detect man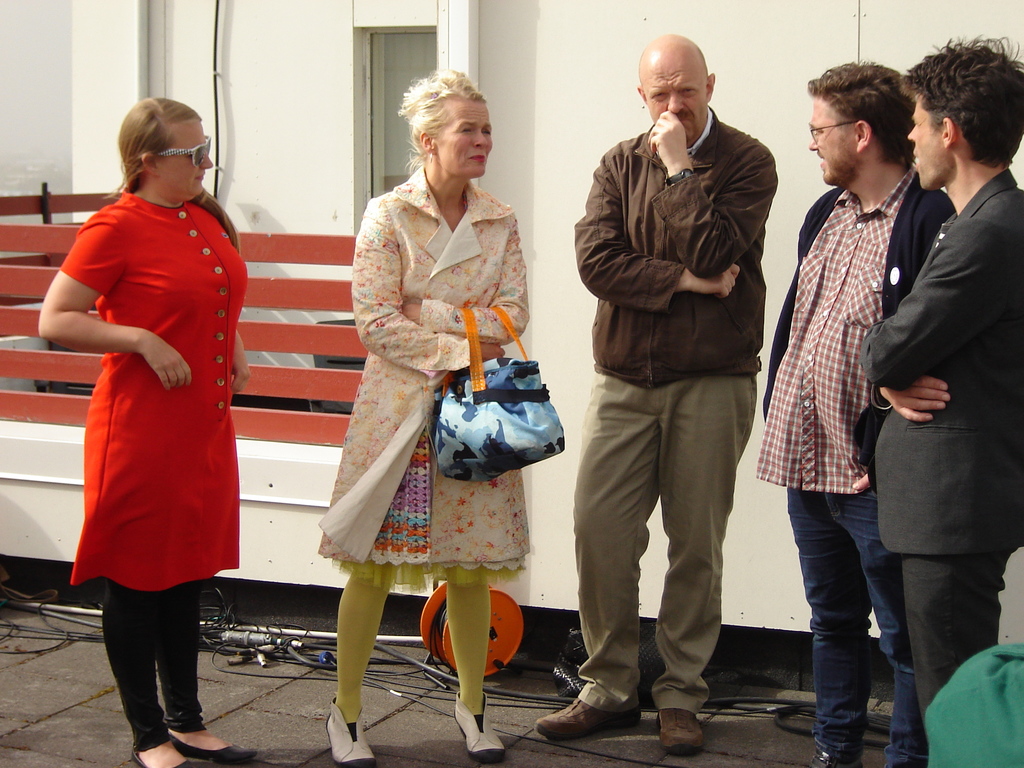
750/60/959/767
